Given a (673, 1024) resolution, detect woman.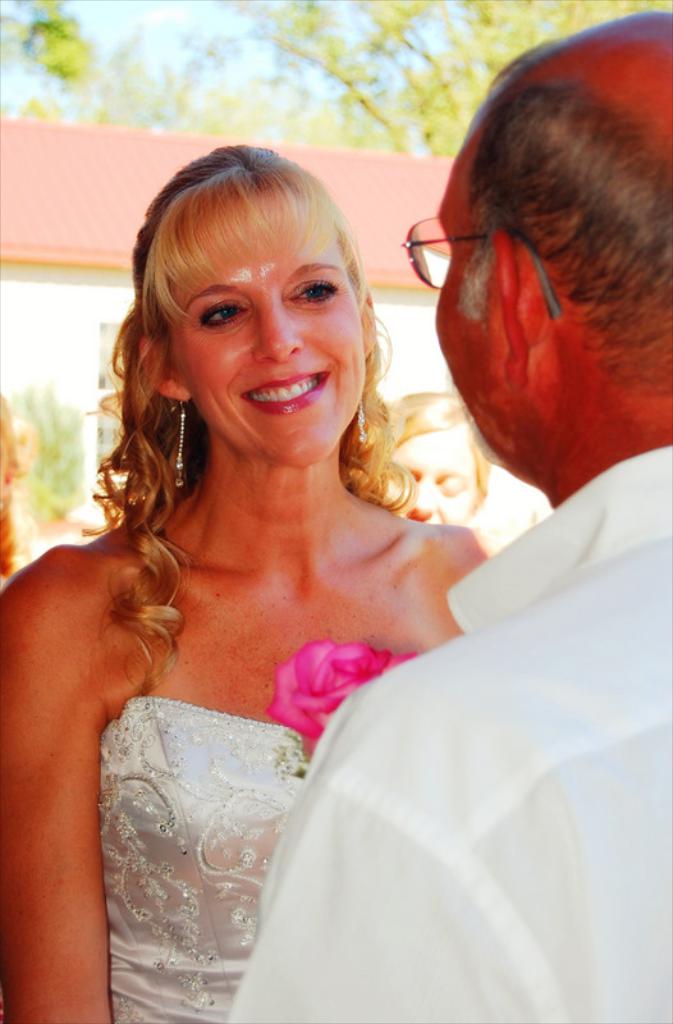
(x1=0, y1=142, x2=499, y2=1023).
